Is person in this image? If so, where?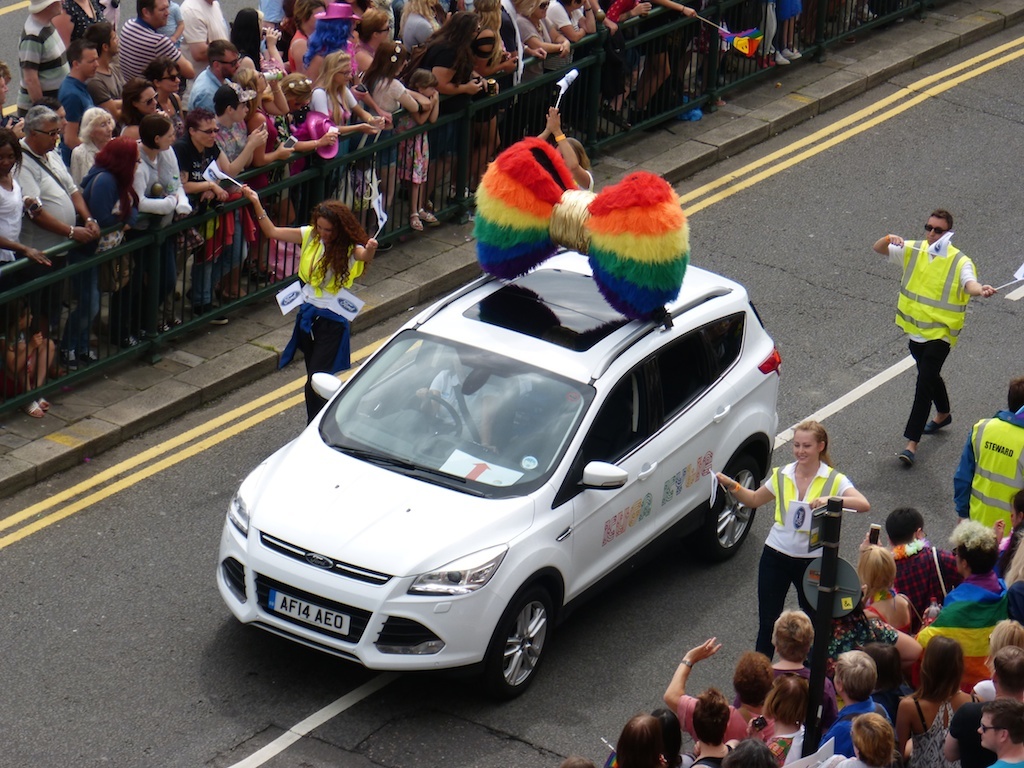
Yes, at box(709, 422, 871, 659).
